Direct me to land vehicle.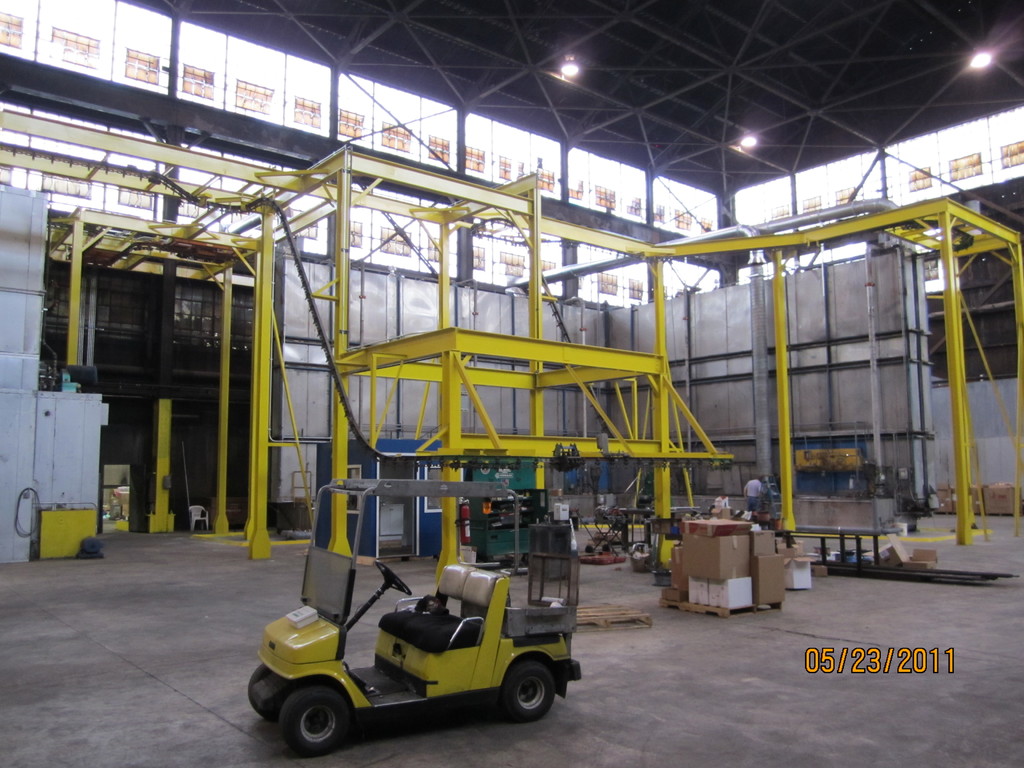
Direction: locate(239, 463, 566, 759).
